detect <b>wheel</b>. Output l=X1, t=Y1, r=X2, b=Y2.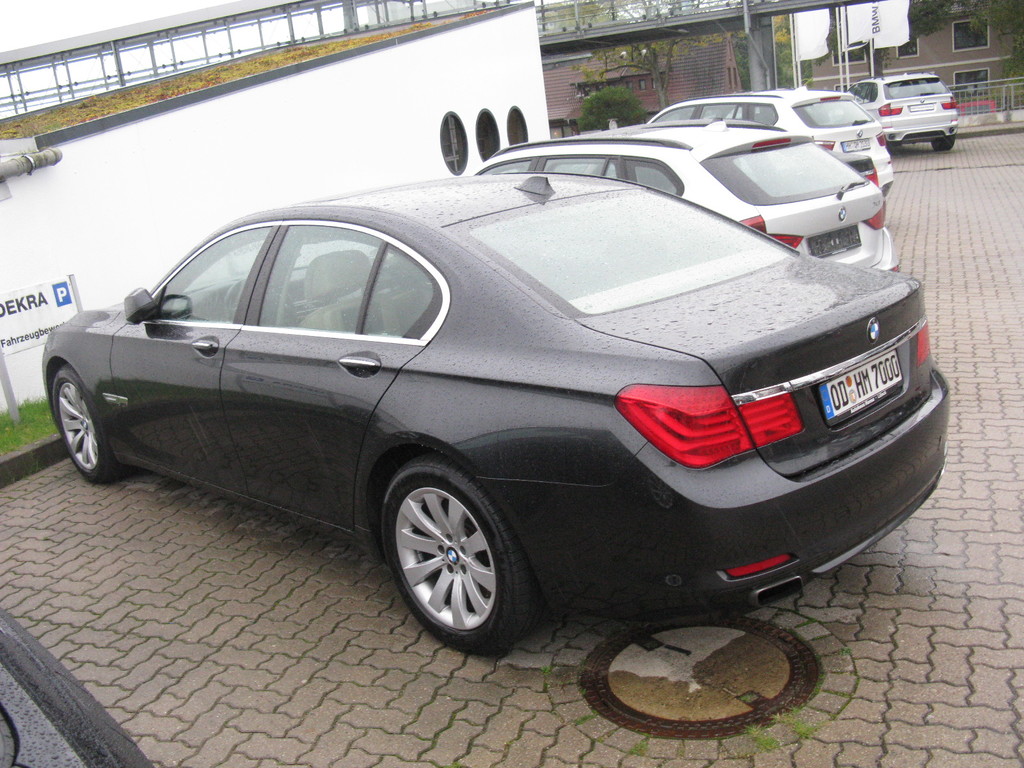
l=380, t=463, r=534, b=660.
